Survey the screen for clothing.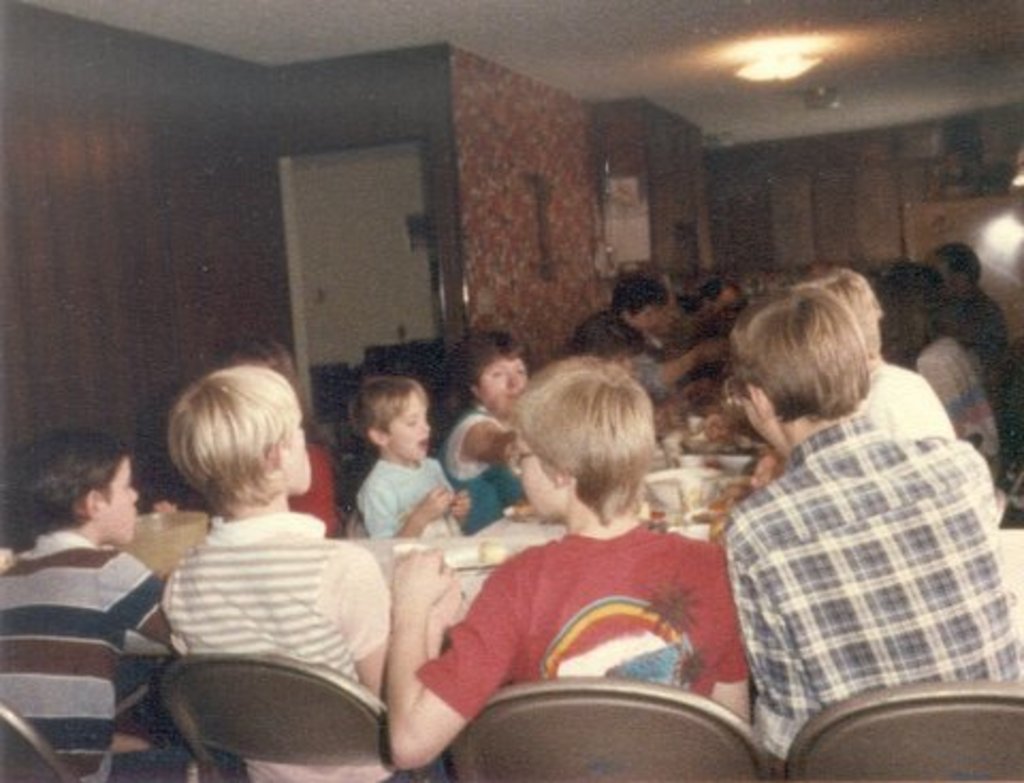
Survey found: left=574, top=316, right=653, bottom=356.
